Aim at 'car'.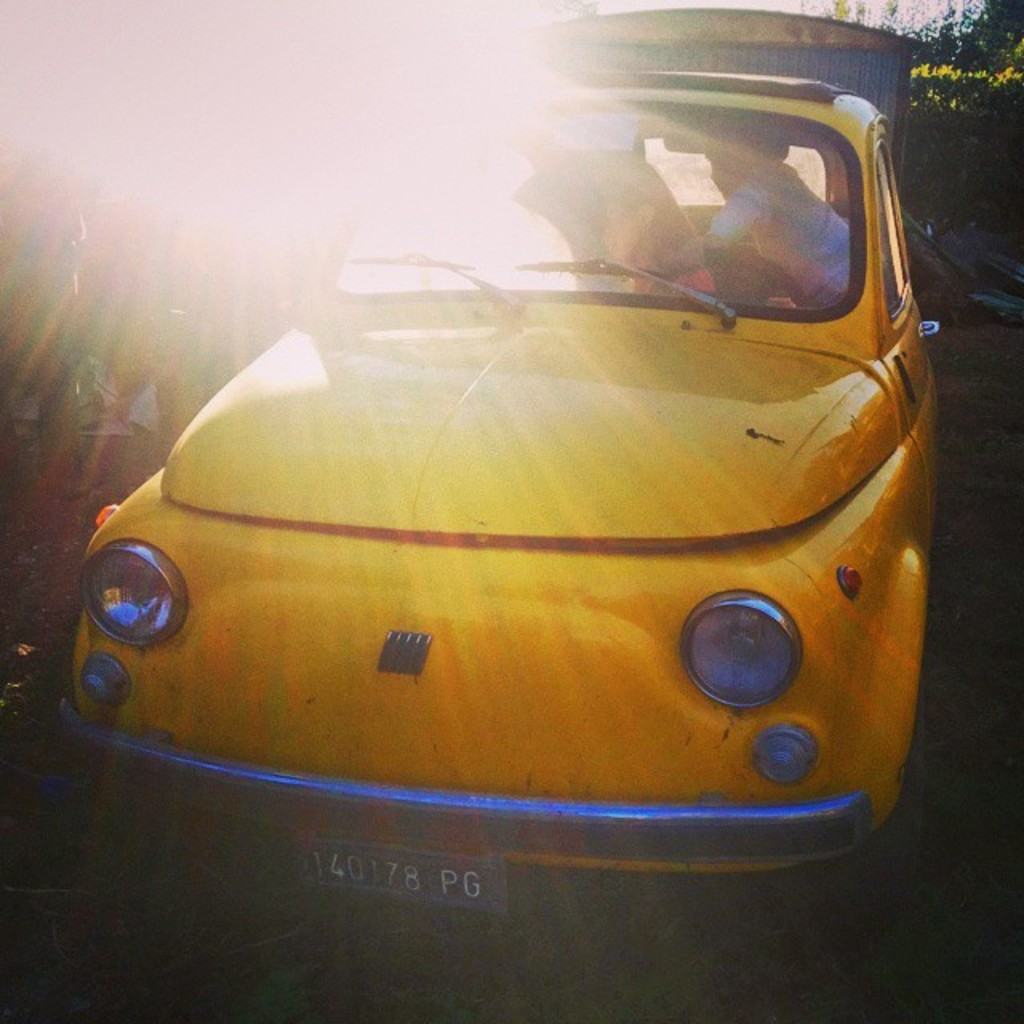
Aimed at bbox=[59, 72, 942, 918].
